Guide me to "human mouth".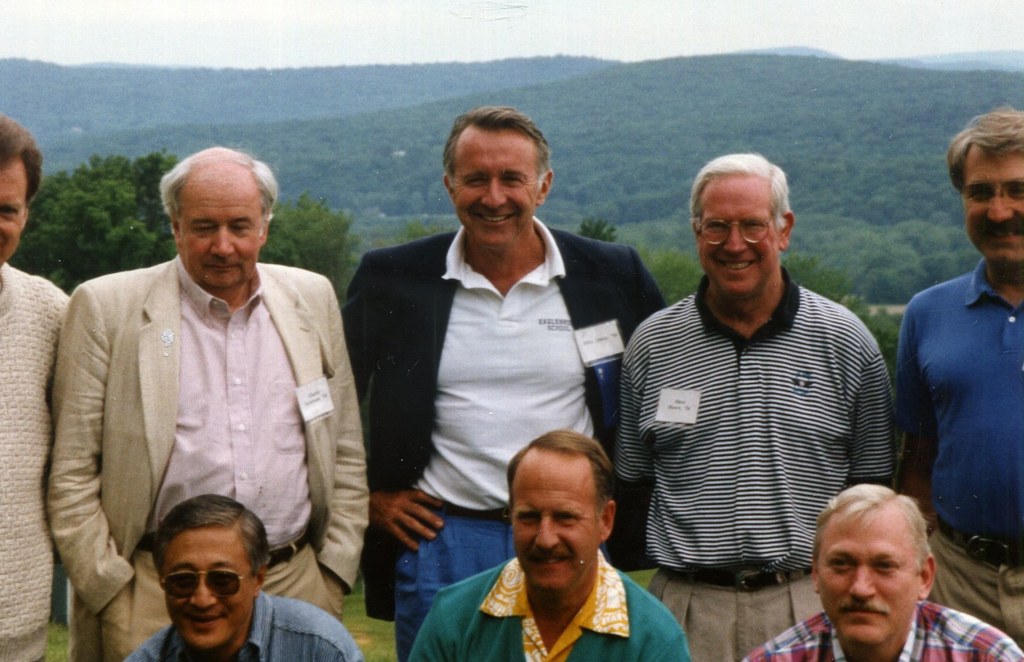
Guidance: 475, 209, 520, 225.
